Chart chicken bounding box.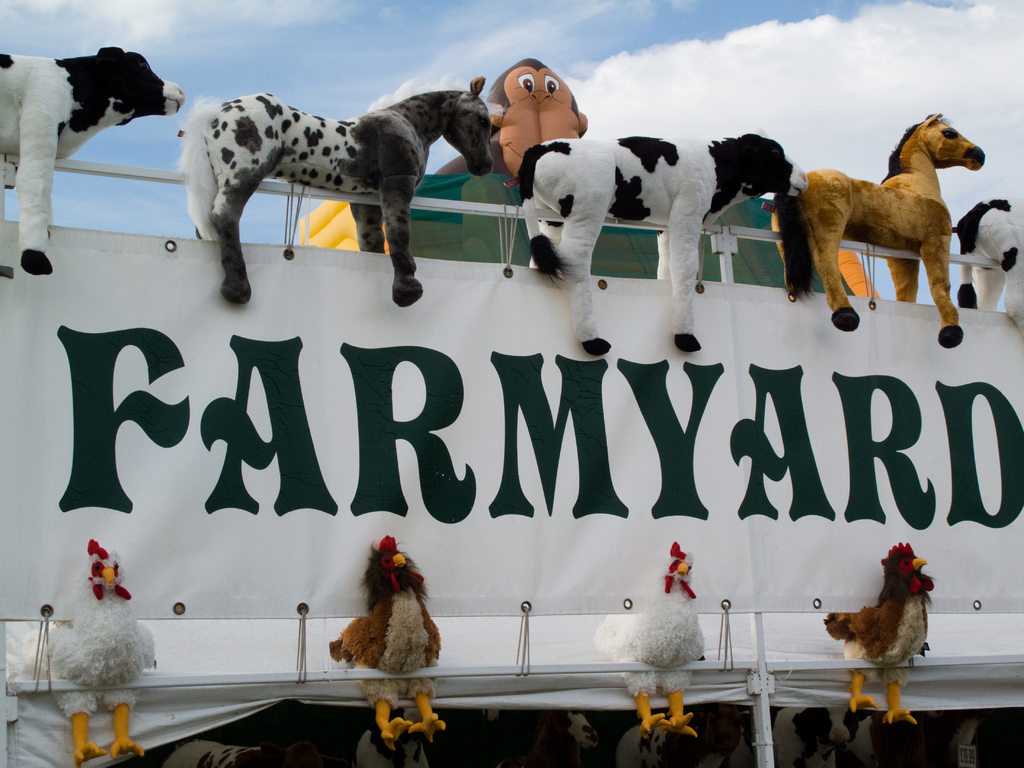
Charted: rect(29, 532, 163, 767).
